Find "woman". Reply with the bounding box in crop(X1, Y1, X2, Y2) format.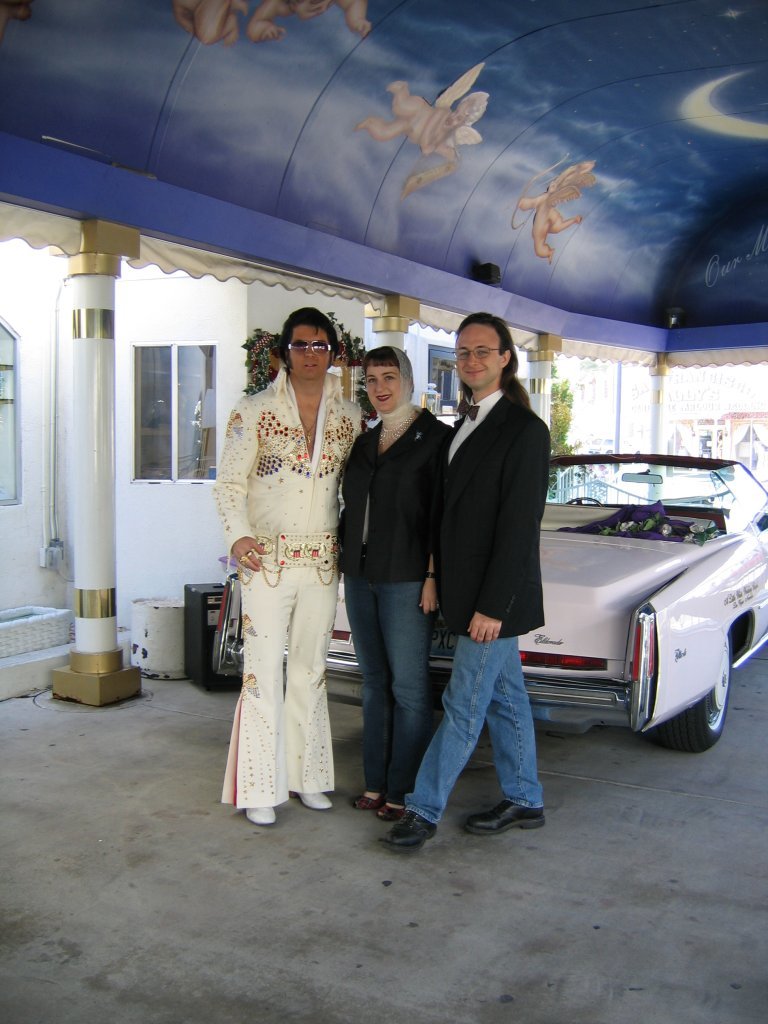
crop(308, 348, 487, 810).
